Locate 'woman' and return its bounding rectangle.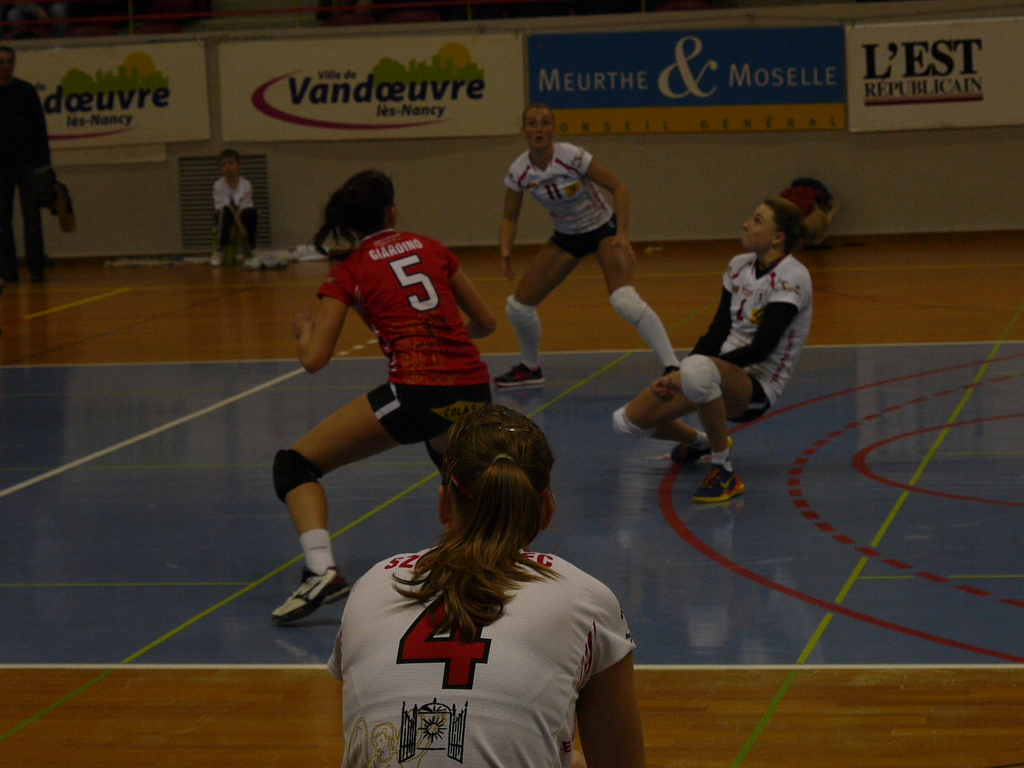
bbox(614, 195, 838, 506).
